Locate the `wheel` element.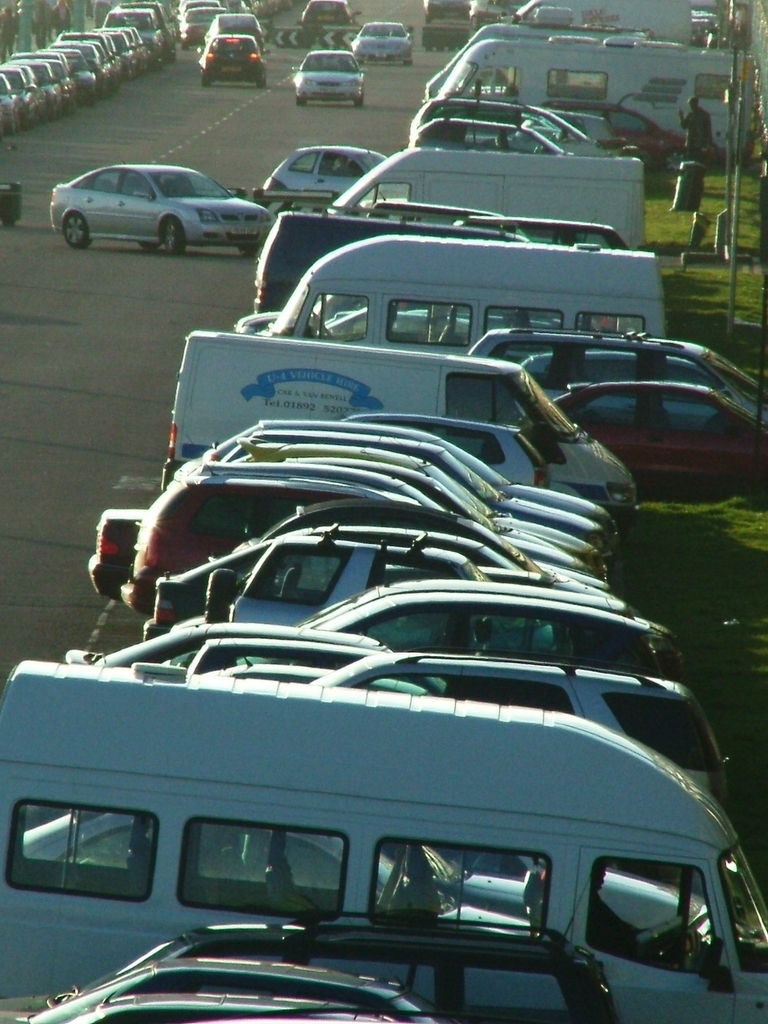
Element bbox: {"x1": 160, "y1": 213, "x2": 181, "y2": 256}.
